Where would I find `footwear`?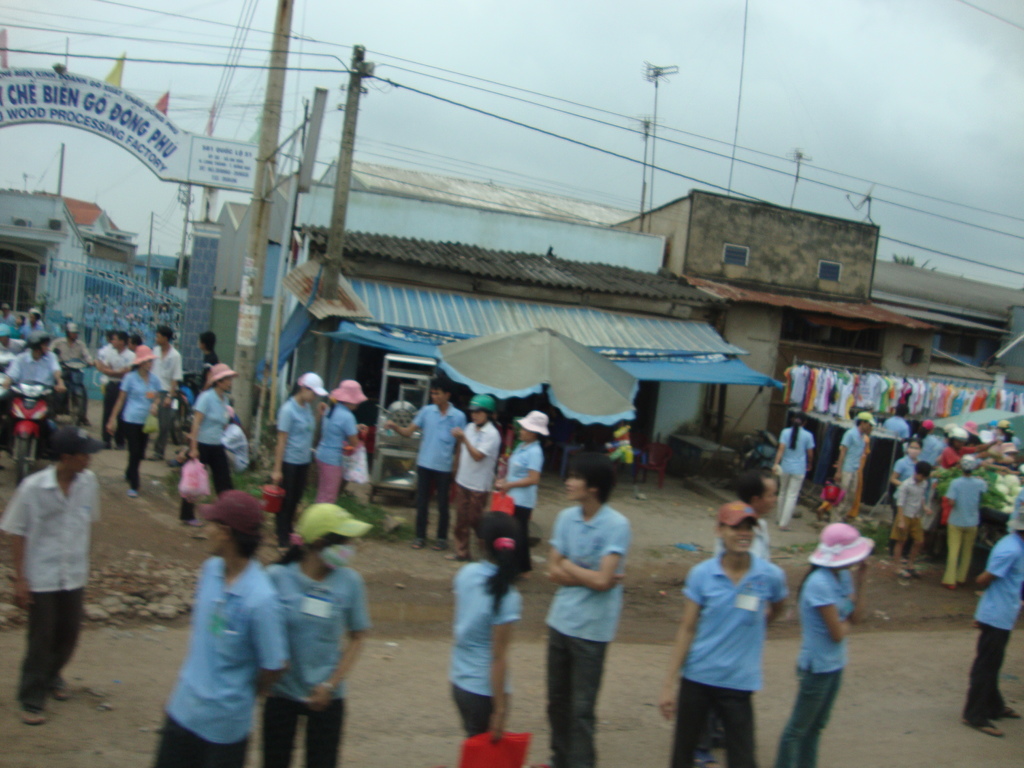
At crop(99, 438, 109, 451).
